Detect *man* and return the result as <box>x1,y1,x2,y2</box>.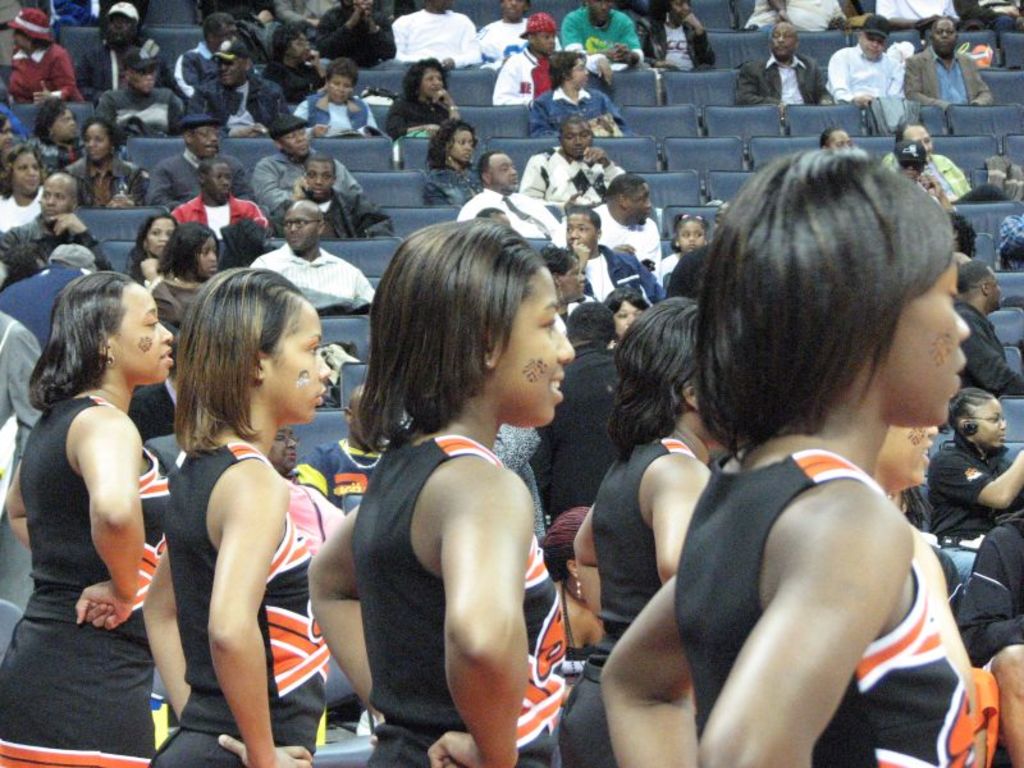
<box>291,385,403,511</box>.
